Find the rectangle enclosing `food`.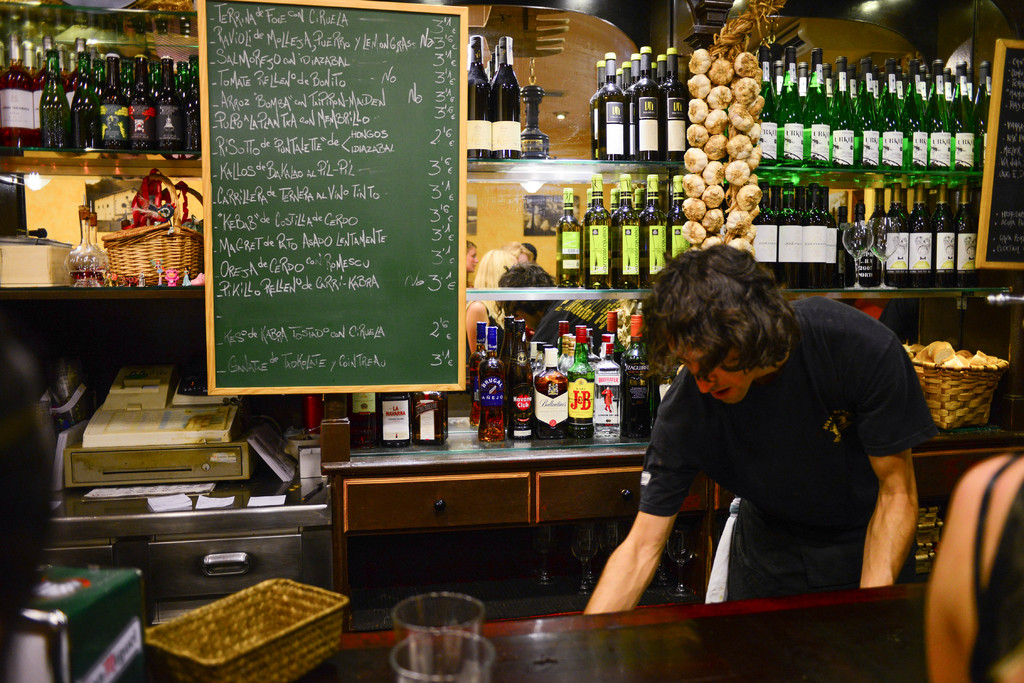
<region>733, 77, 760, 104</region>.
